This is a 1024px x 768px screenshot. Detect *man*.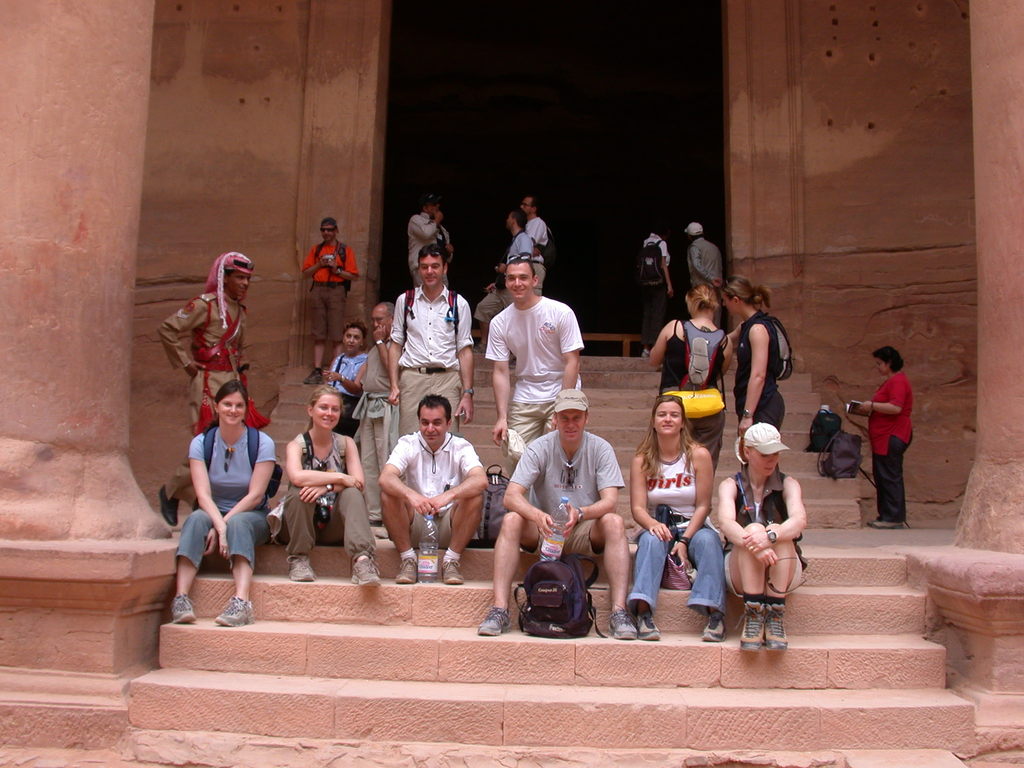
detection(374, 394, 491, 589).
